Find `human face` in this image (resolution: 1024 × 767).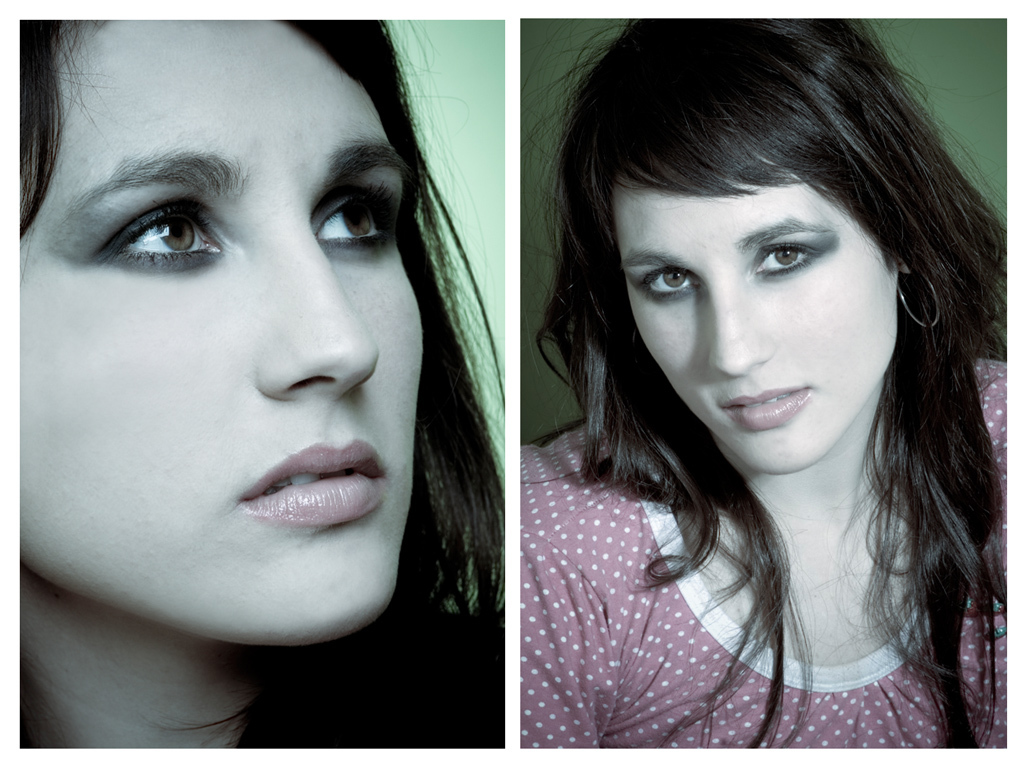
21,20,430,642.
